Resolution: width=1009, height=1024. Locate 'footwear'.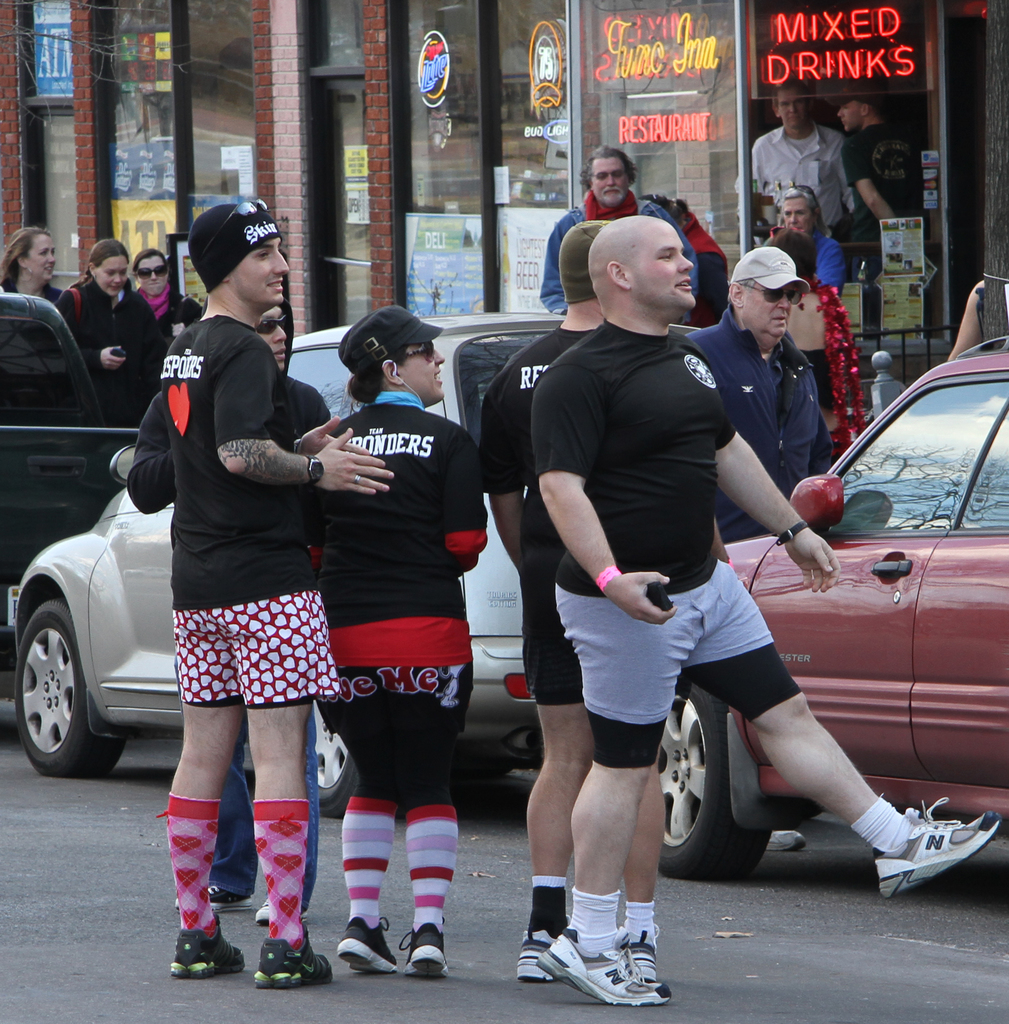
[534, 929, 670, 1002].
